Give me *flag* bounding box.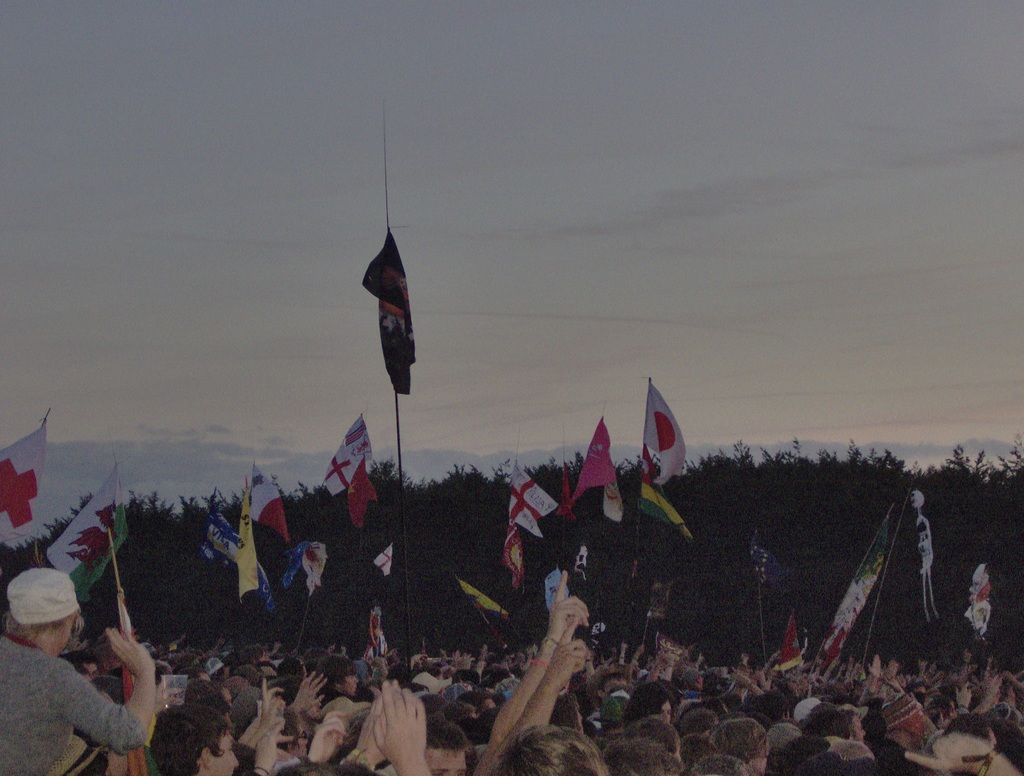
x1=635 y1=377 x2=686 y2=485.
